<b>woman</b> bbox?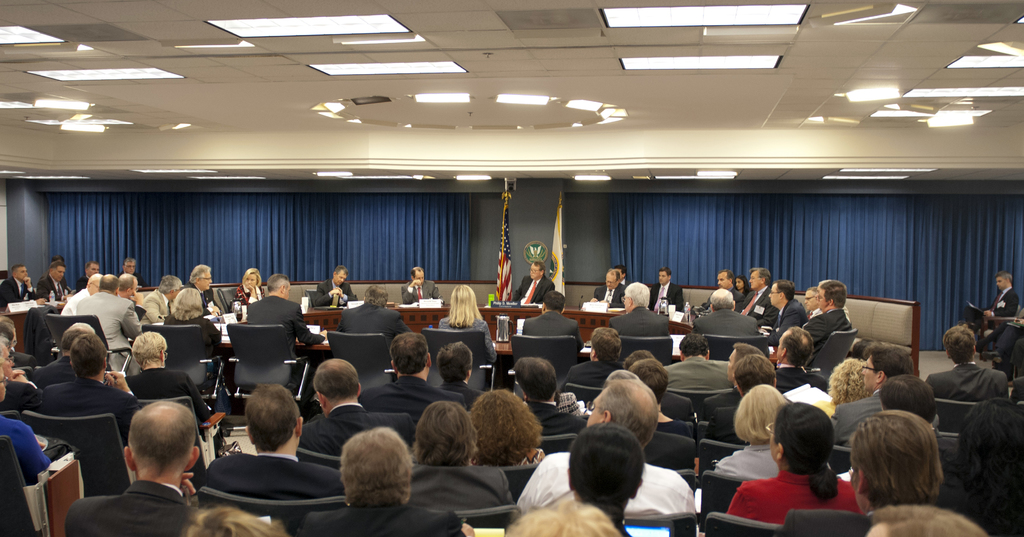
region(732, 273, 752, 295)
